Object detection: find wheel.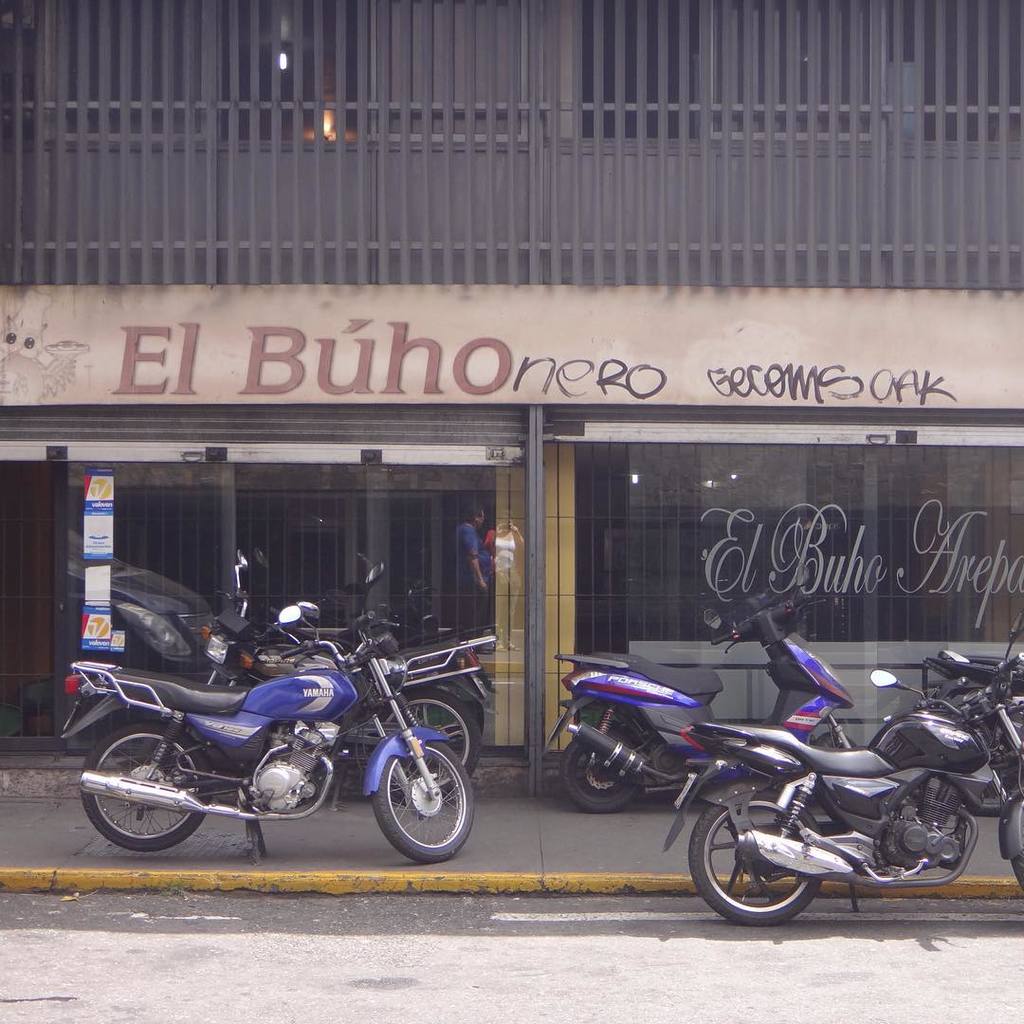
373/742/475/863.
